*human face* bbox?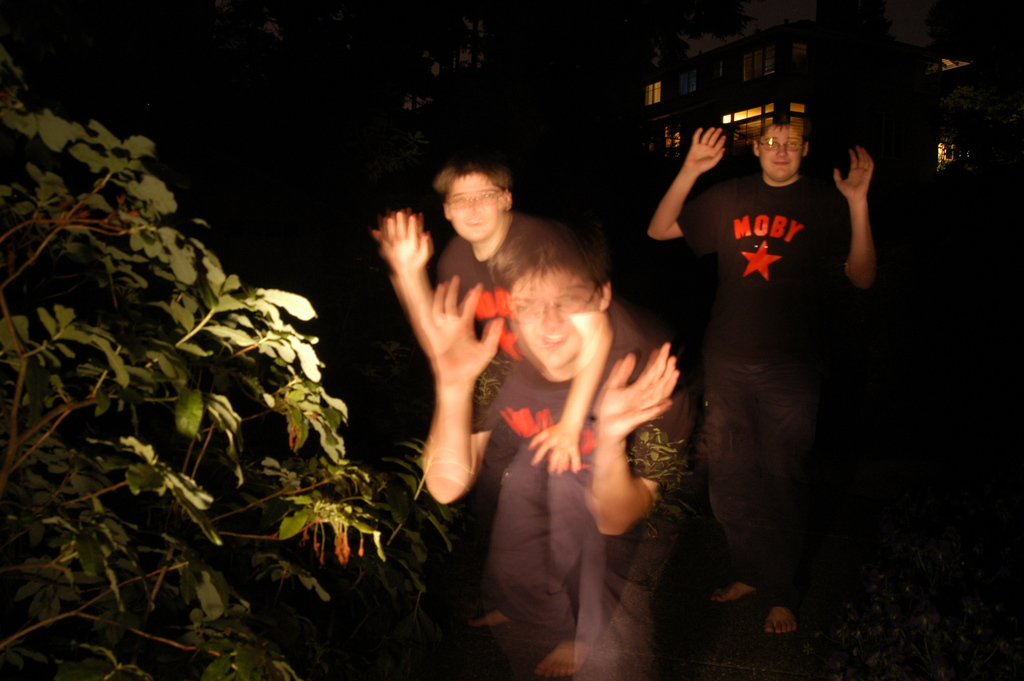
box(450, 170, 504, 247)
